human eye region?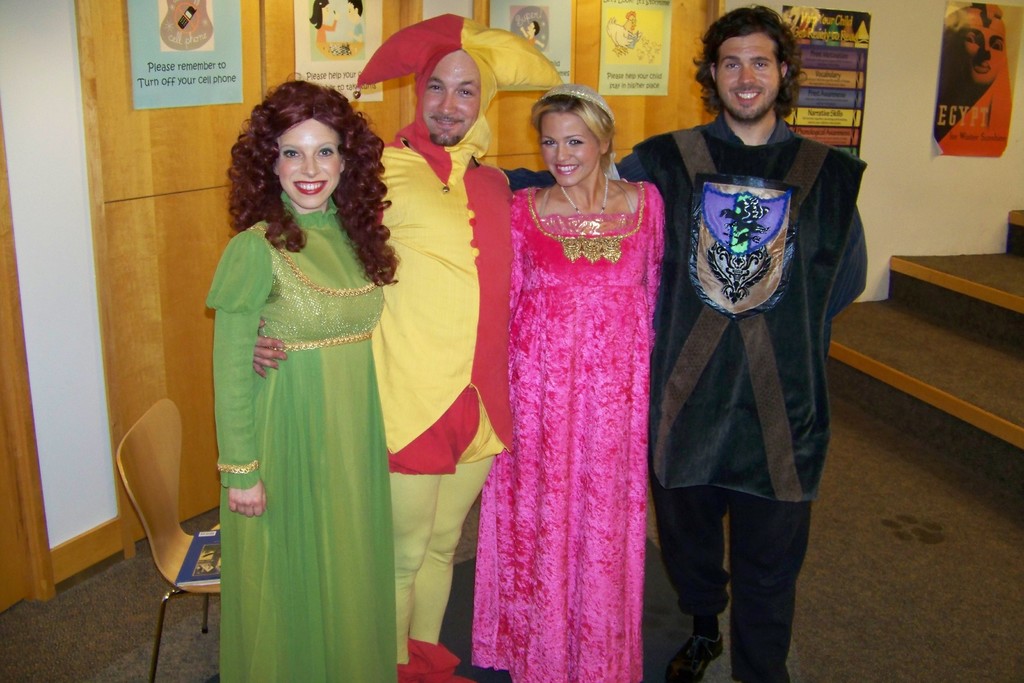
x1=564 y1=135 x2=584 y2=147
